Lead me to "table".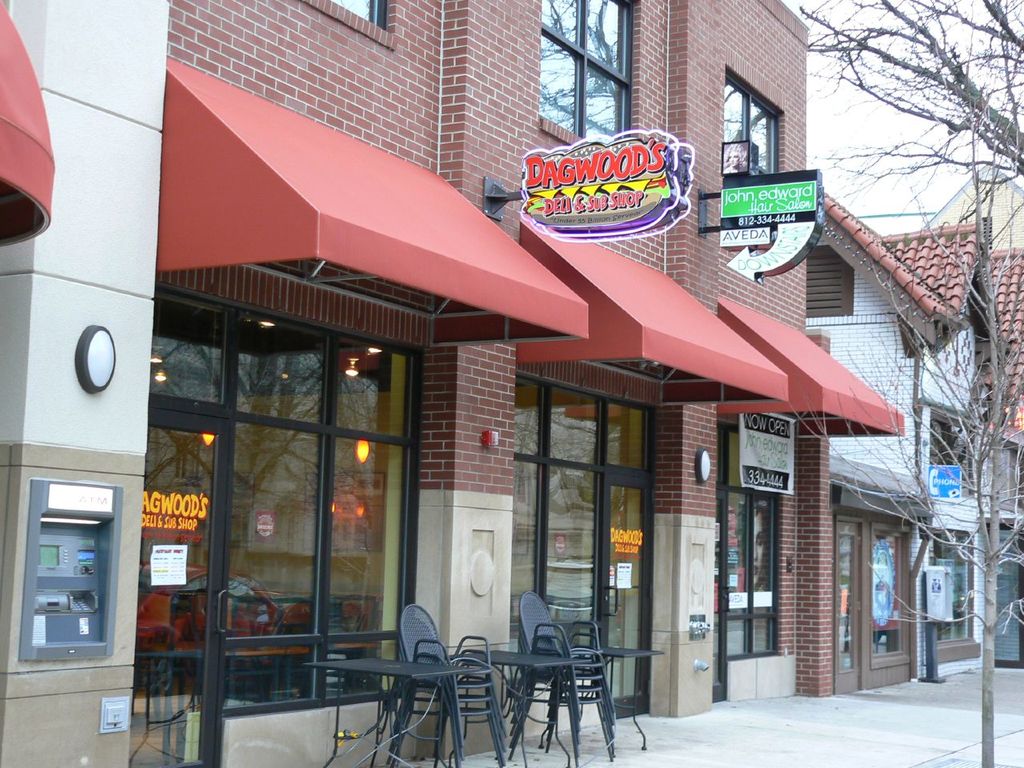
Lead to (307, 652, 492, 767).
